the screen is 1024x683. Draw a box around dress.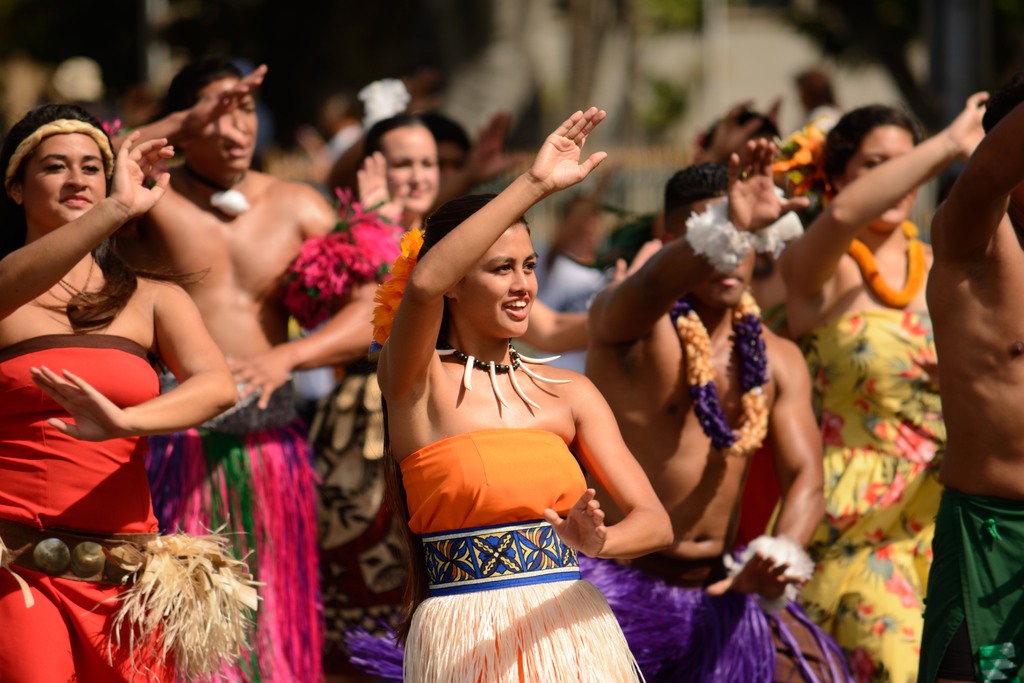
399/430/646/682.
